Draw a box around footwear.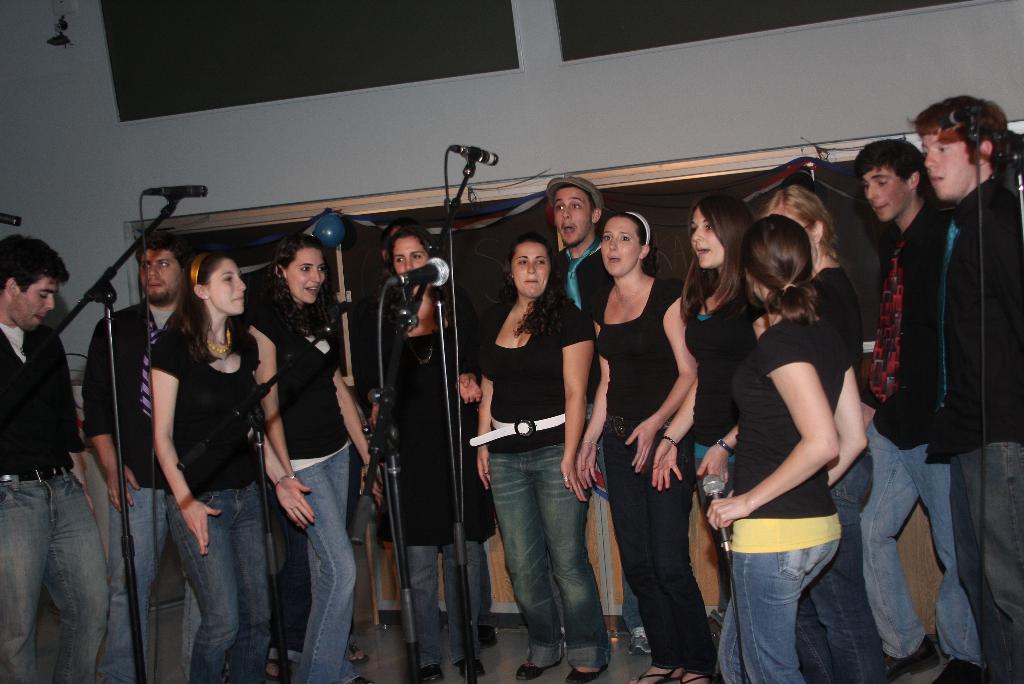
Rect(636, 662, 672, 683).
